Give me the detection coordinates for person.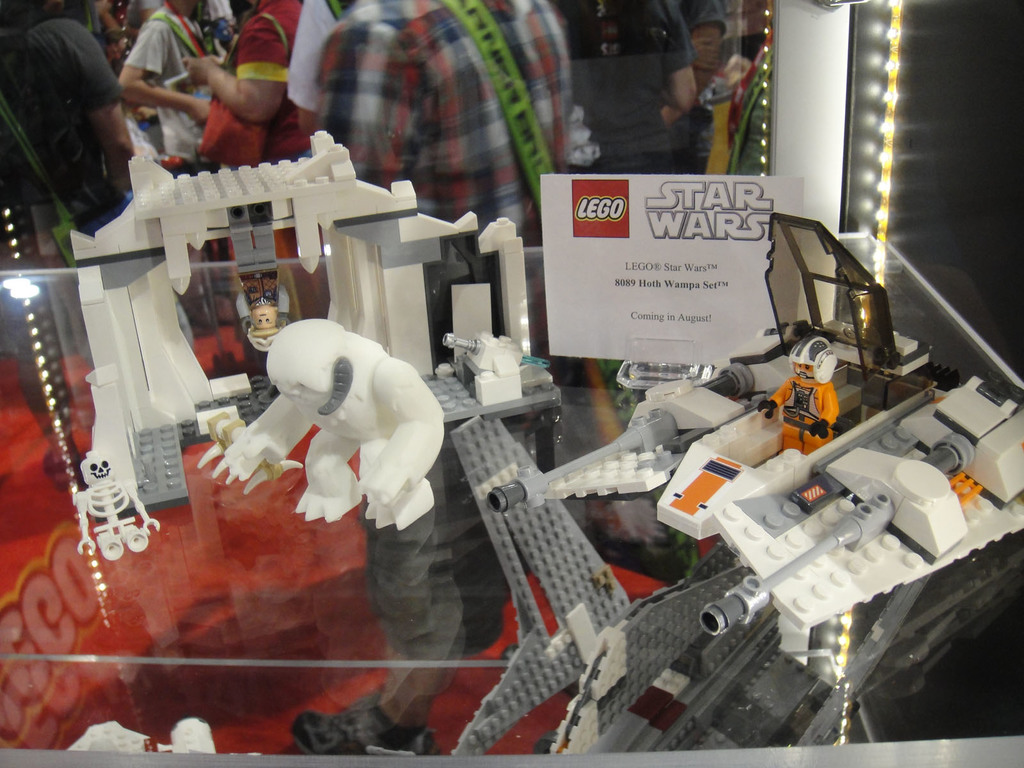
BBox(226, 203, 279, 343).
